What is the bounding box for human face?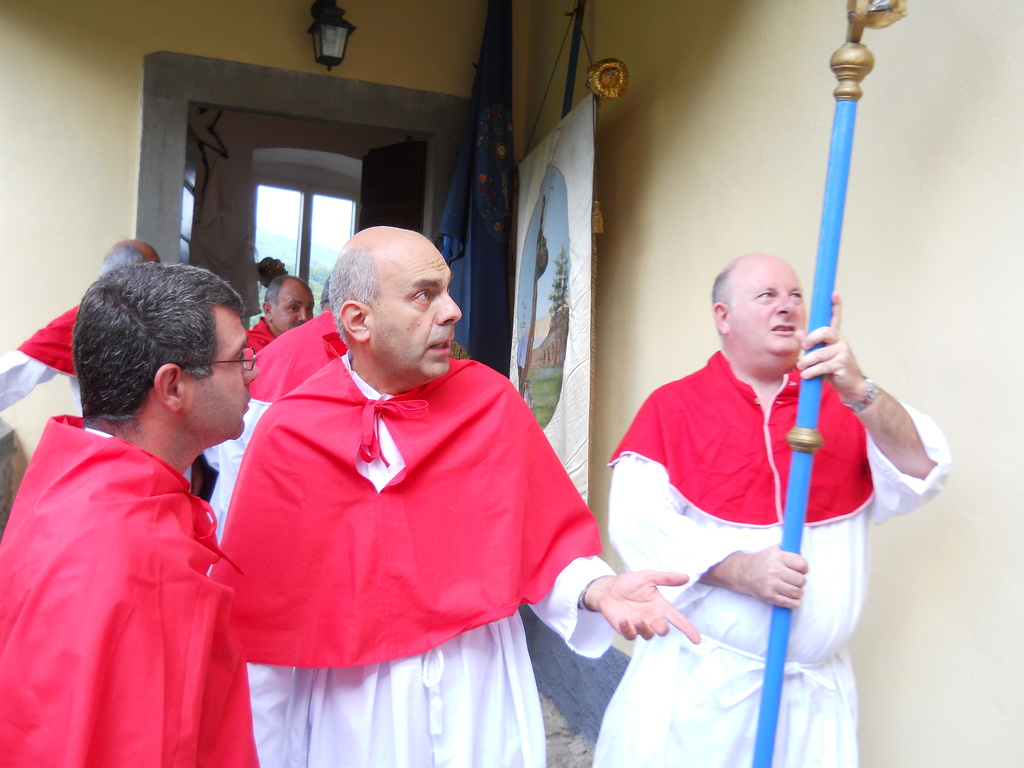
rect(204, 312, 257, 440).
